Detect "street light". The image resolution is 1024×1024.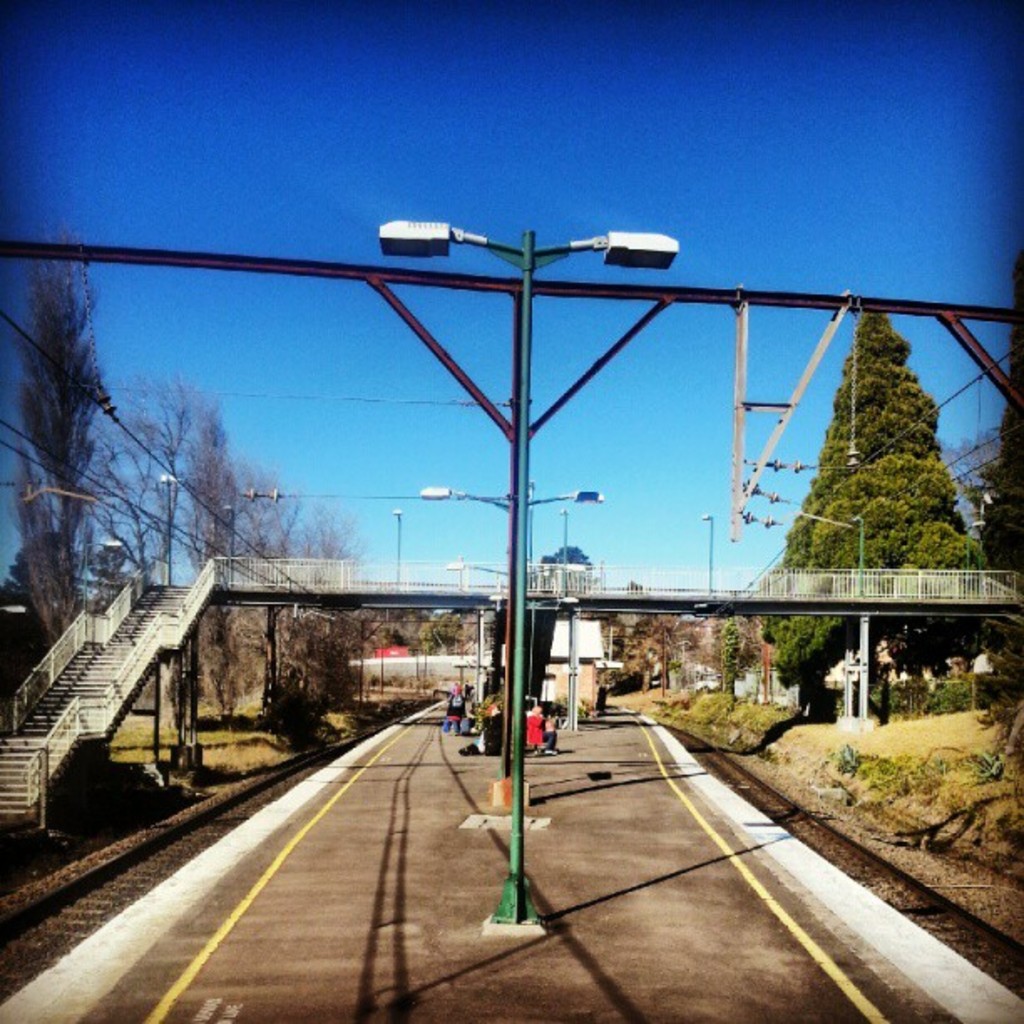
[x1=385, y1=509, x2=408, y2=592].
